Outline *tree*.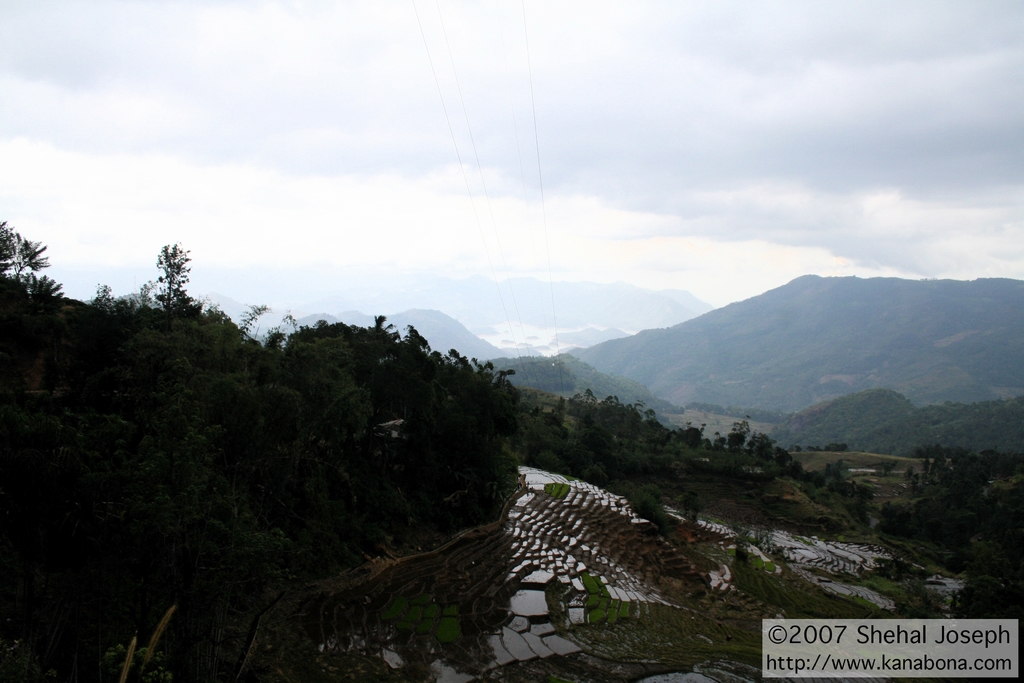
Outline: x1=627 y1=485 x2=669 y2=535.
